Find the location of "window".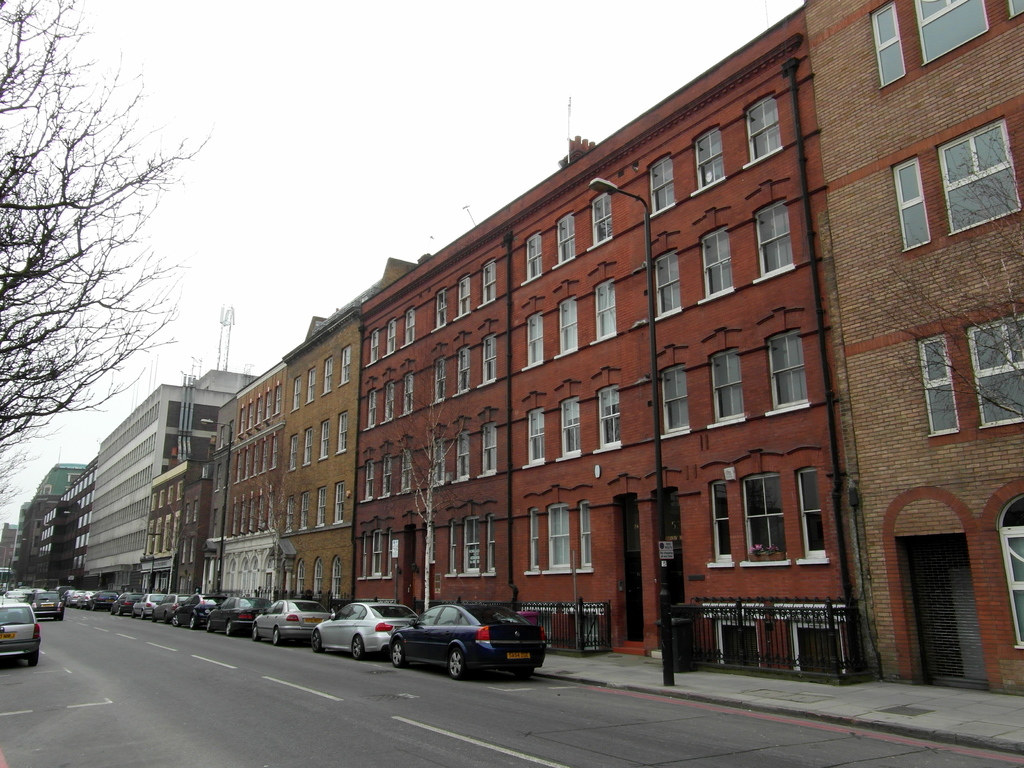
Location: (x1=455, y1=271, x2=475, y2=326).
